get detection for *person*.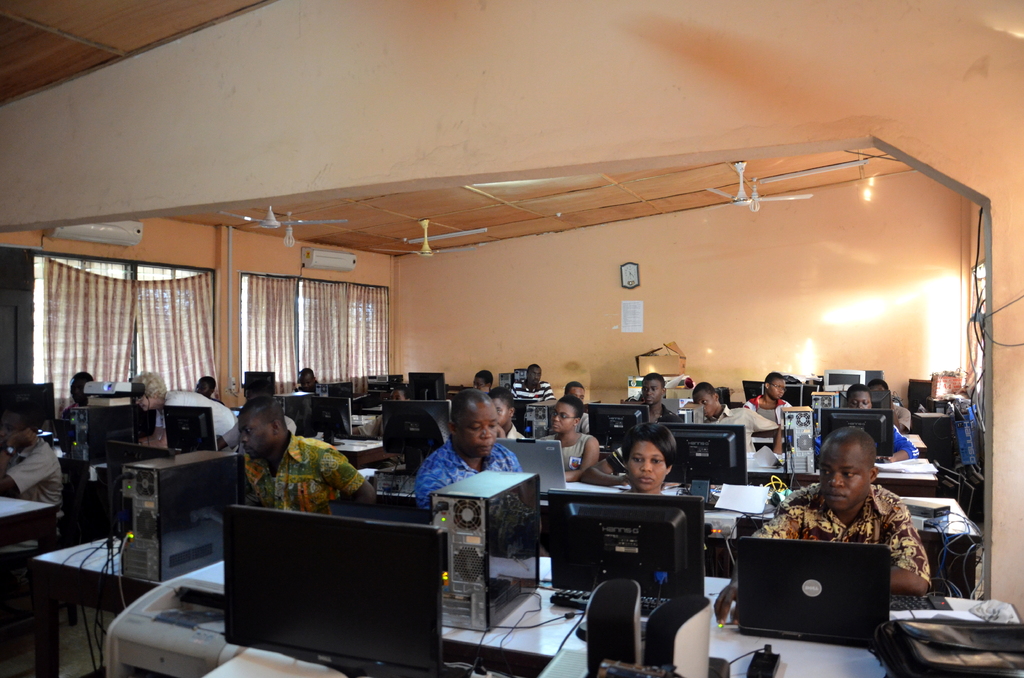
Detection: <region>563, 383, 589, 436</region>.
